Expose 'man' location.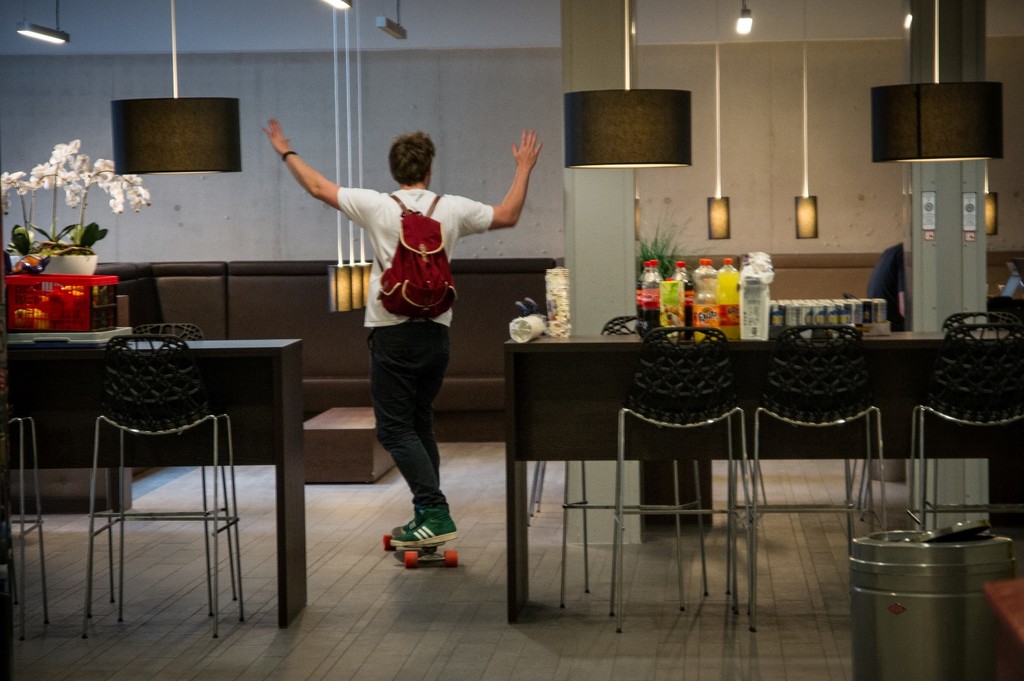
Exposed at locate(866, 240, 907, 333).
